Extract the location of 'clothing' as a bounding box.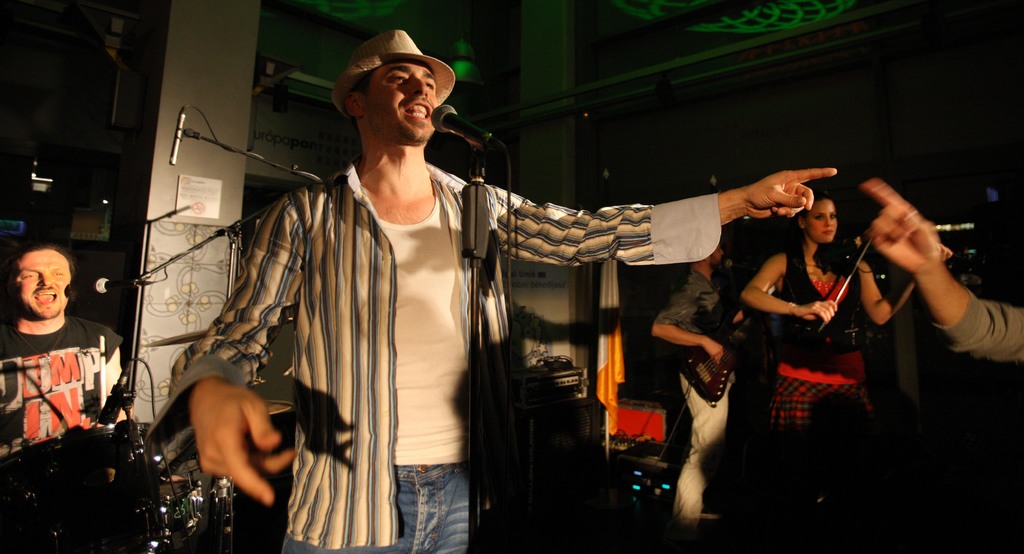
<bbox>147, 160, 724, 553</bbox>.
